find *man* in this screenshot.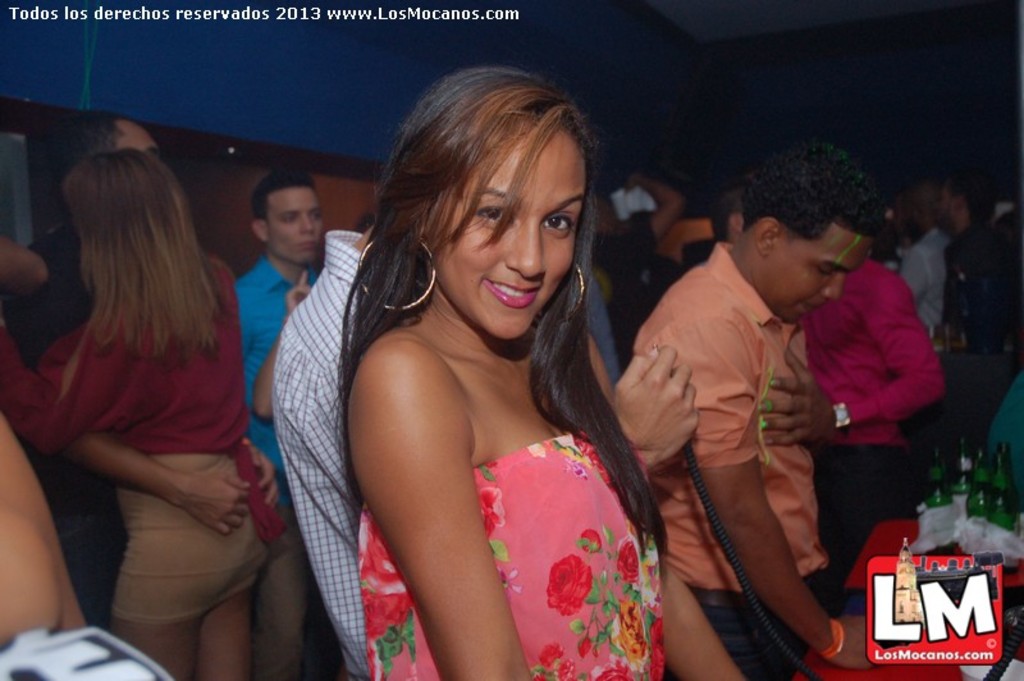
The bounding box for *man* is 716, 189, 748, 246.
